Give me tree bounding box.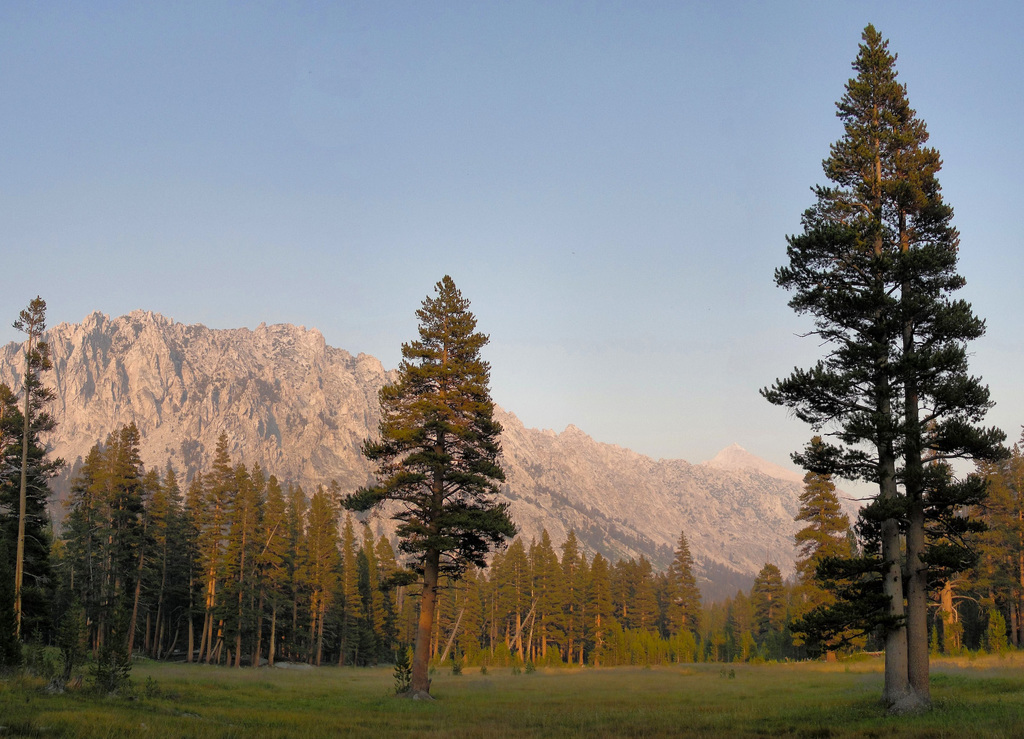
bbox=[754, 20, 1018, 711].
